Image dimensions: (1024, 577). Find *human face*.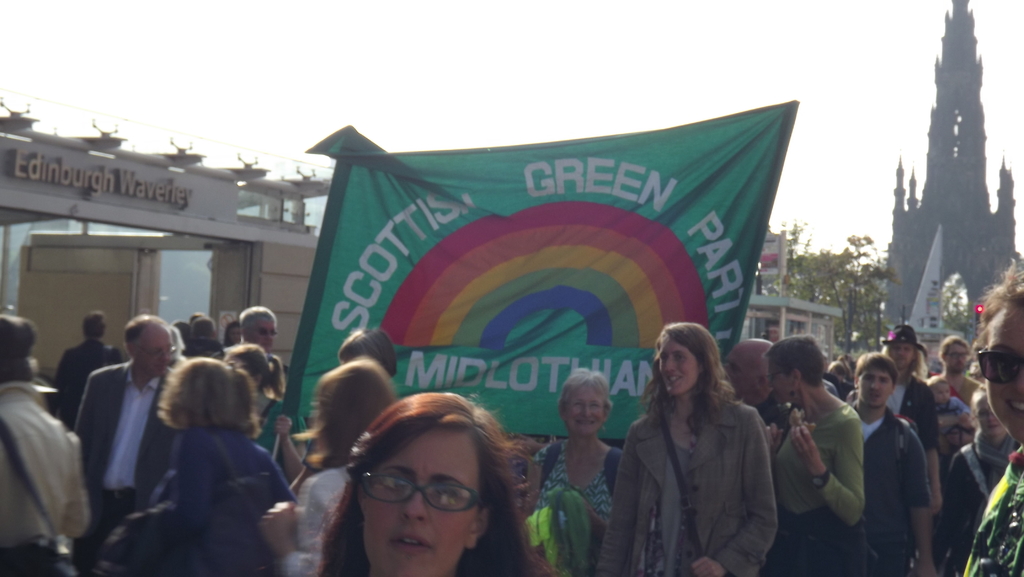
pyautogui.locateOnScreen(986, 302, 1023, 444).
